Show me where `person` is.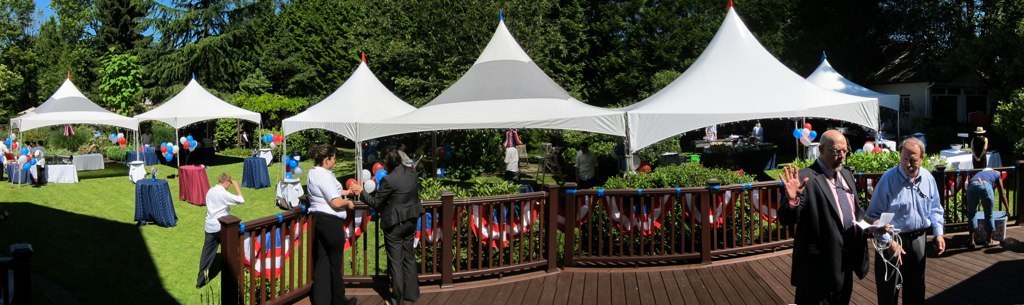
`person` is at 953,163,1009,247.
